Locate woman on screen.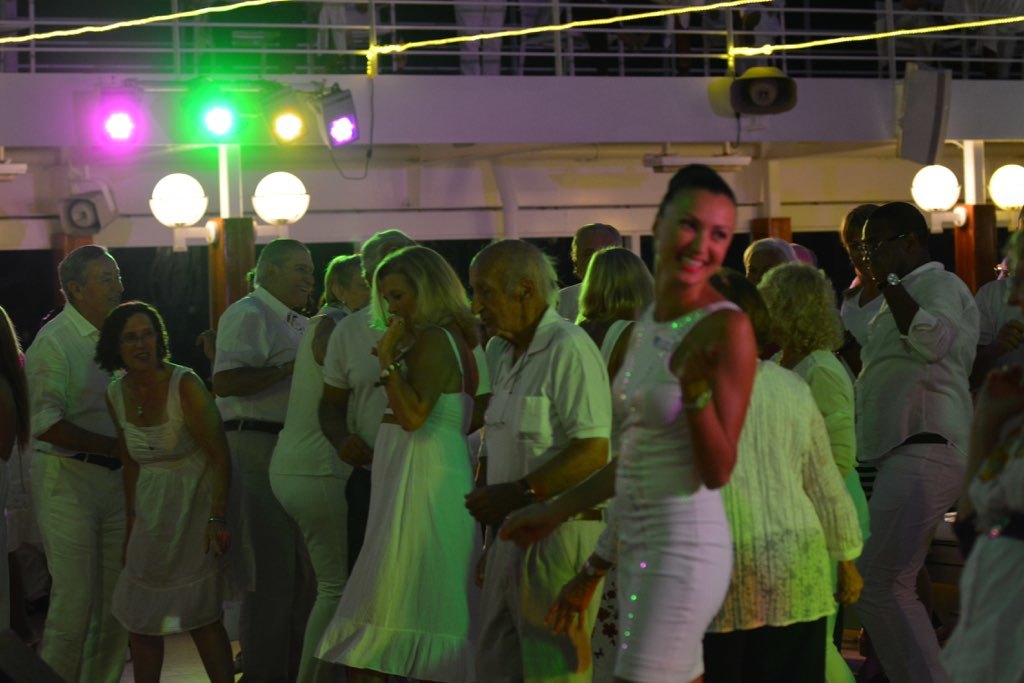
On screen at (x1=936, y1=233, x2=1023, y2=682).
